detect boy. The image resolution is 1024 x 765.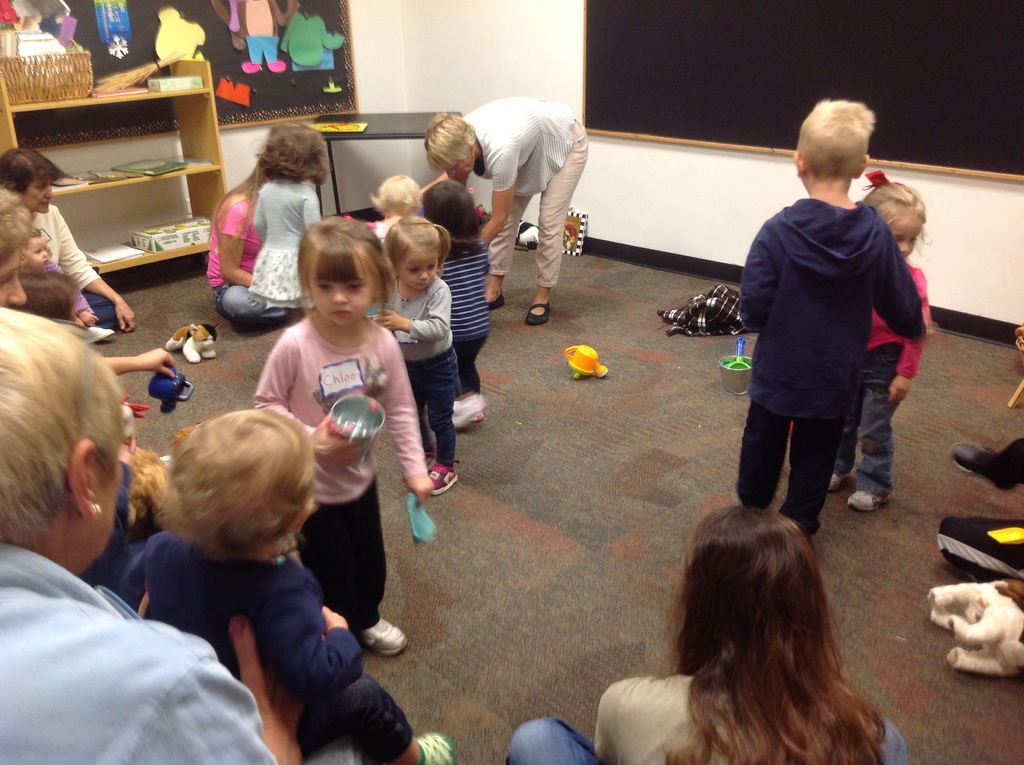
rect(713, 105, 933, 551).
